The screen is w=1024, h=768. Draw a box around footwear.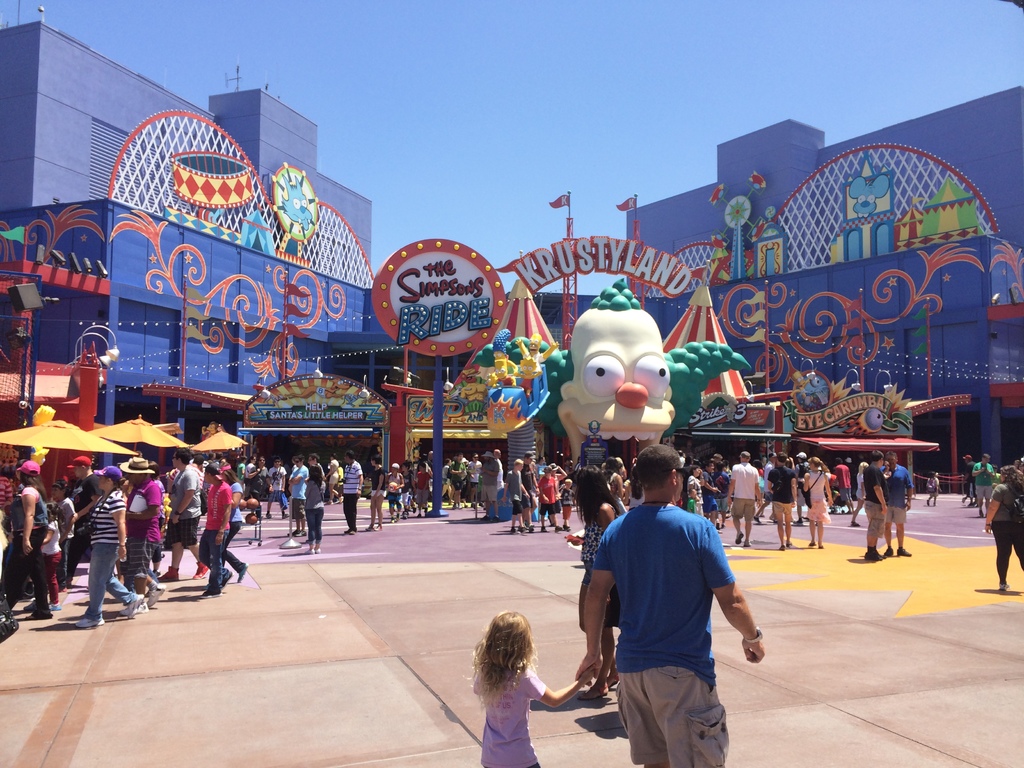
locate(794, 517, 801, 522).
